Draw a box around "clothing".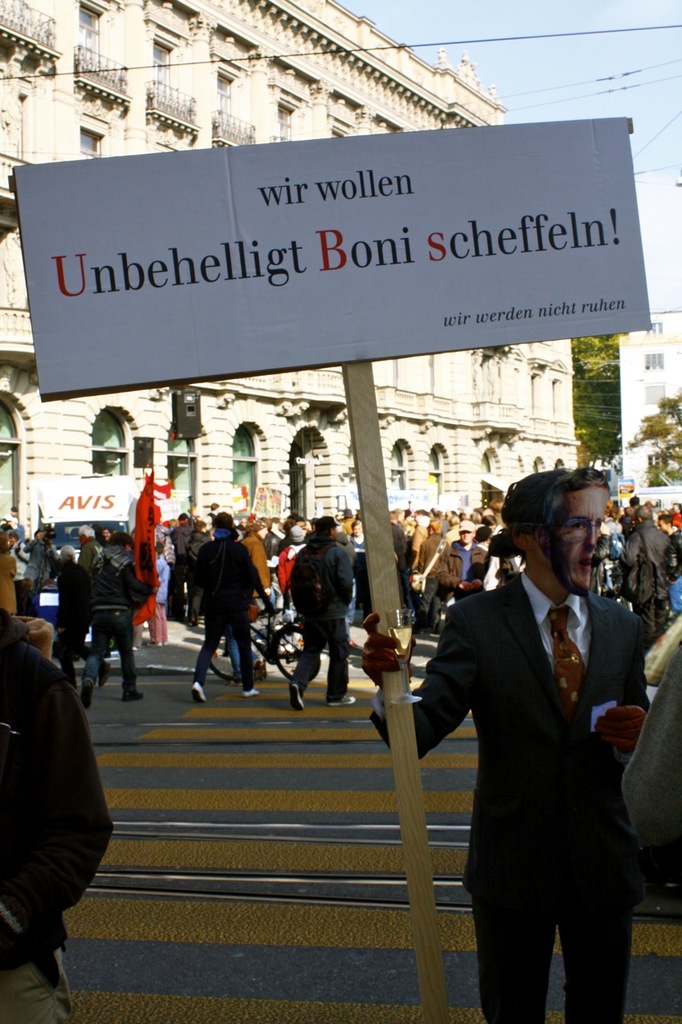
(0,553,18,610).
